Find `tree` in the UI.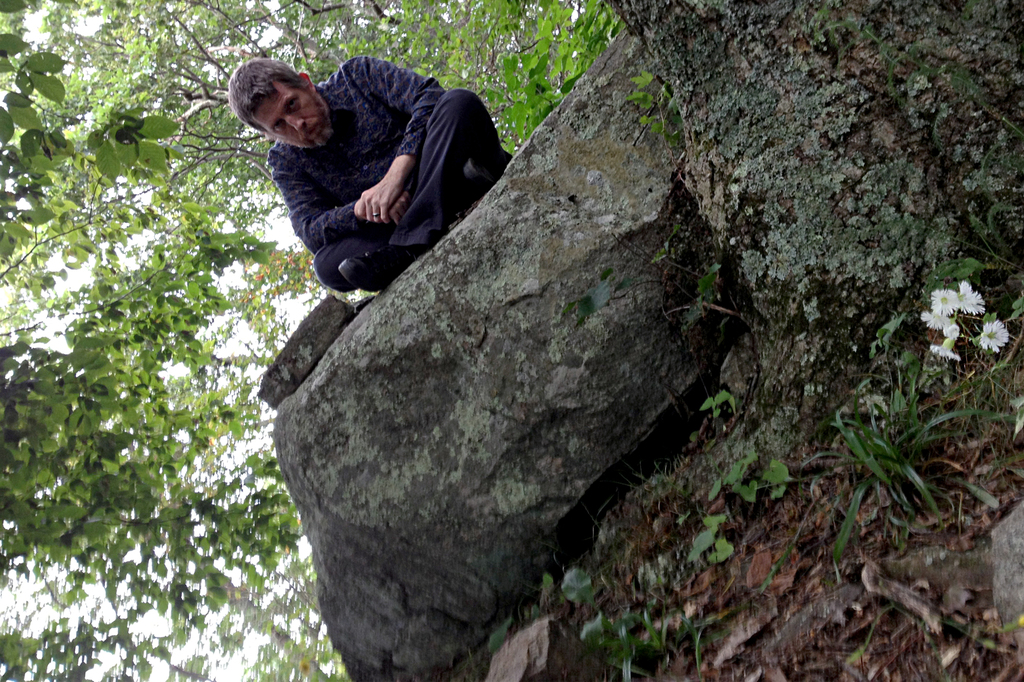
UI element at <region>0, 0, 615, 681</region>.
